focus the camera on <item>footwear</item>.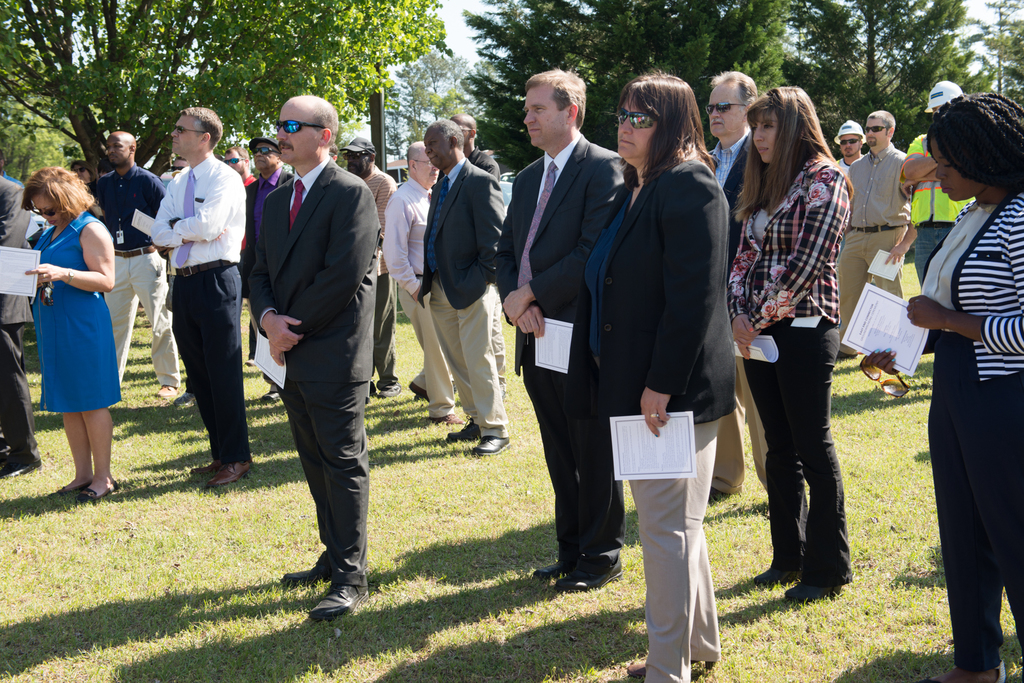
Focus region: (310,580,360,631).
